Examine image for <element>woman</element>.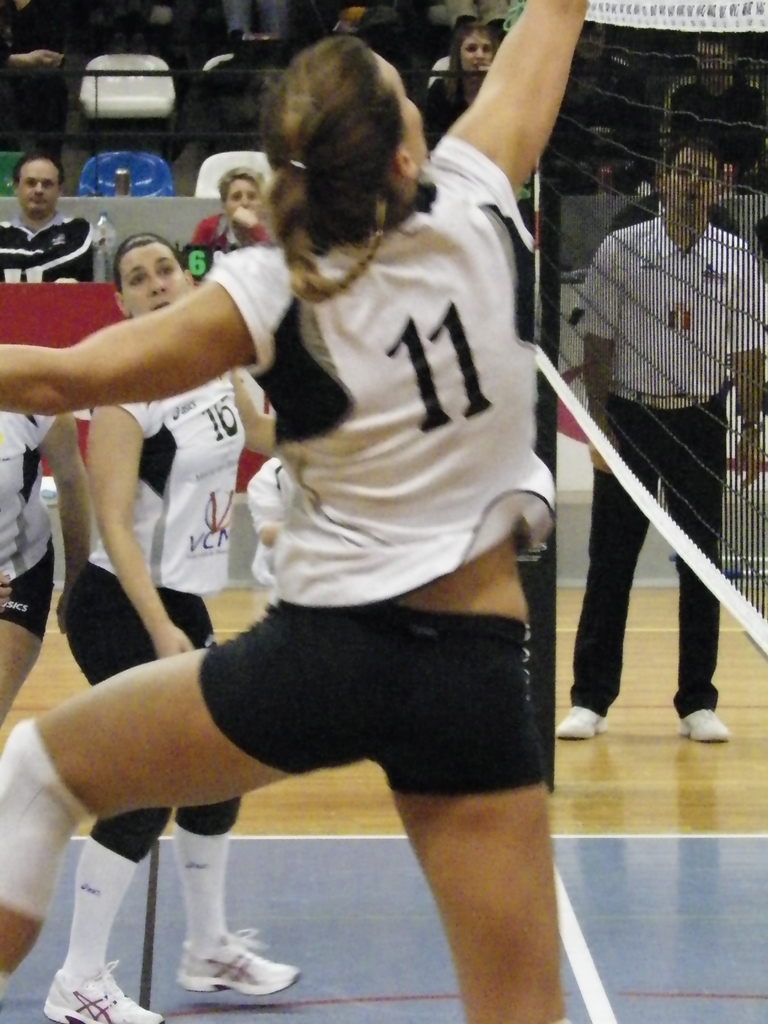
Examination result: locate(413, 22, 541, 235).
